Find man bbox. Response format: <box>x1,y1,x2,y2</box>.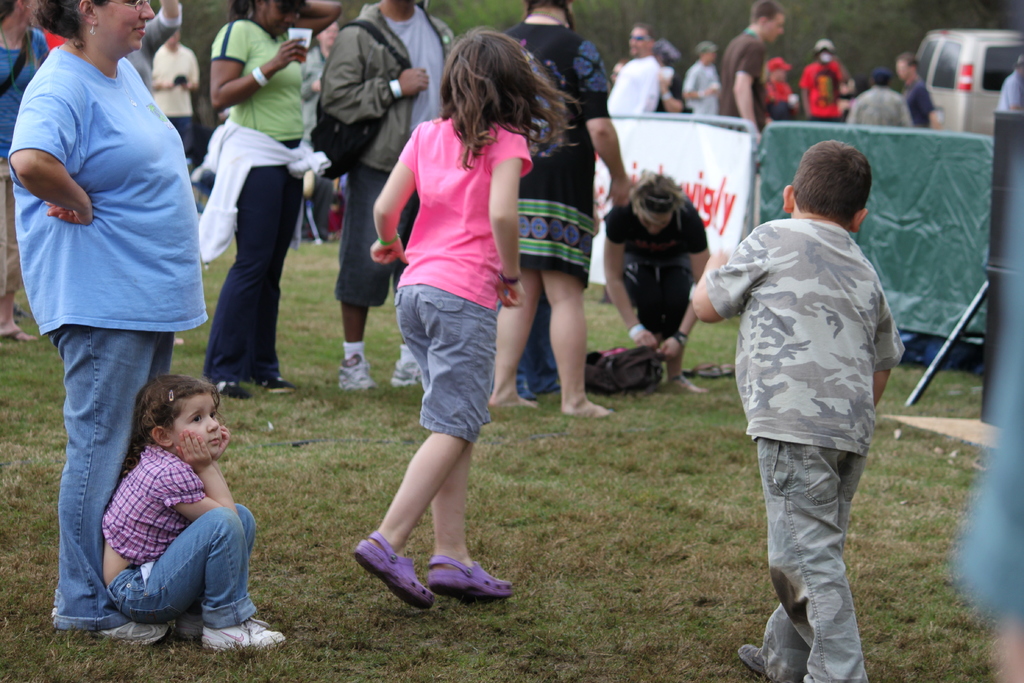
<box>894,50,943,134</box>.
